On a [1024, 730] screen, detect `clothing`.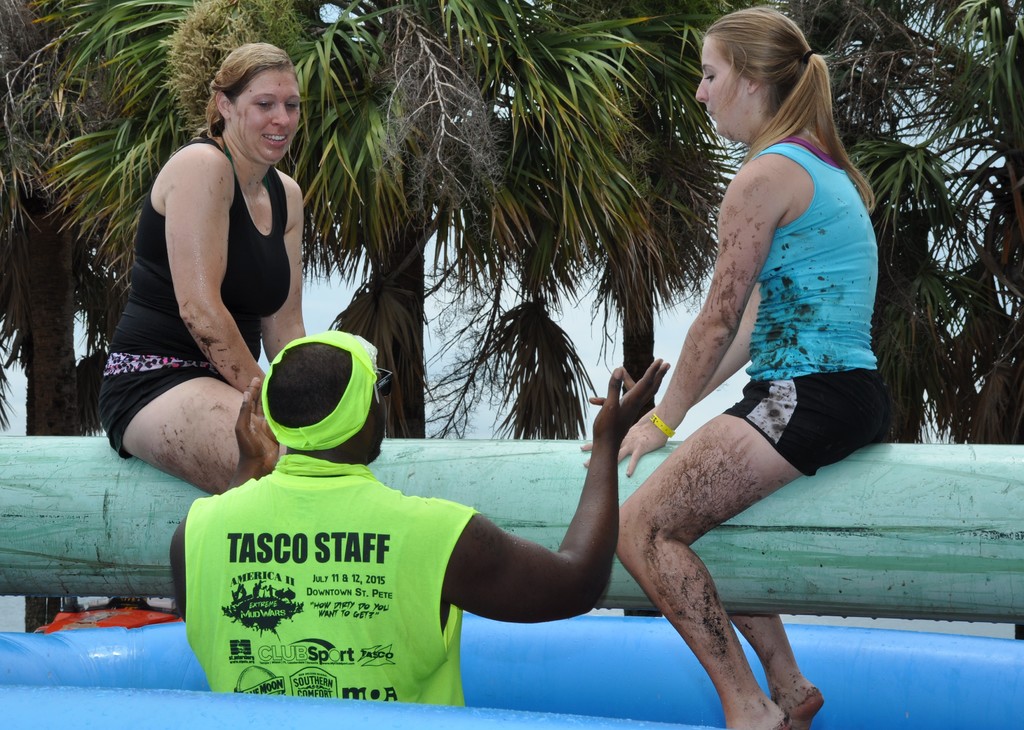
Rect(184, 447, 476, 706).
